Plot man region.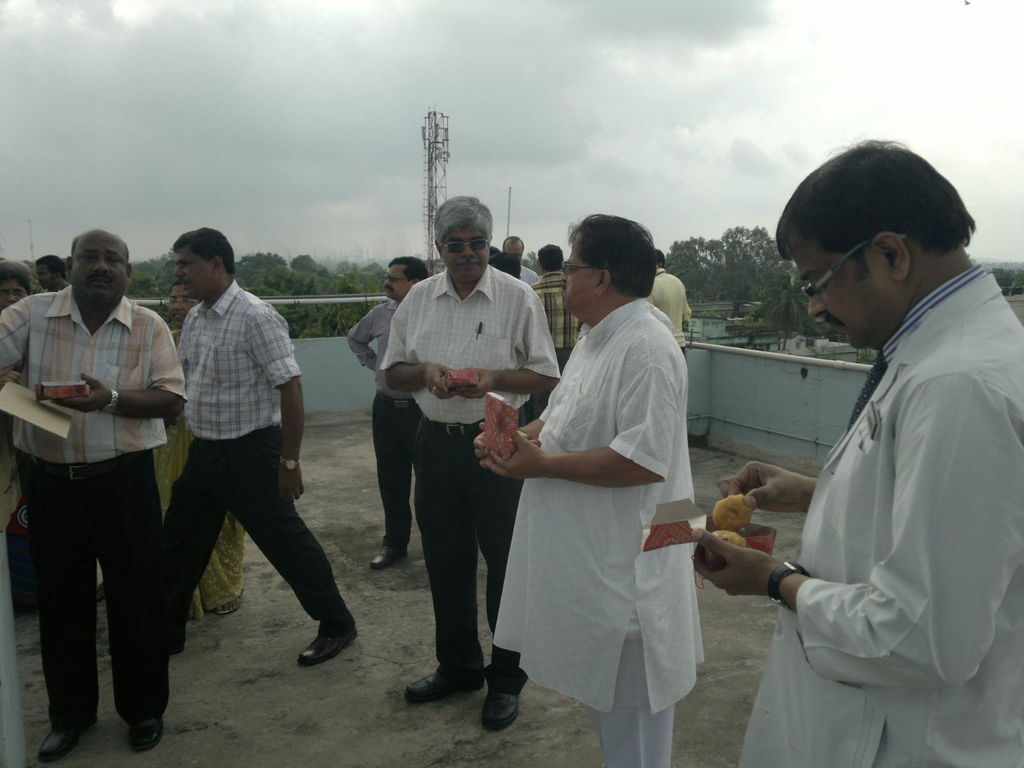
Plotted at 509/234/534/283.
